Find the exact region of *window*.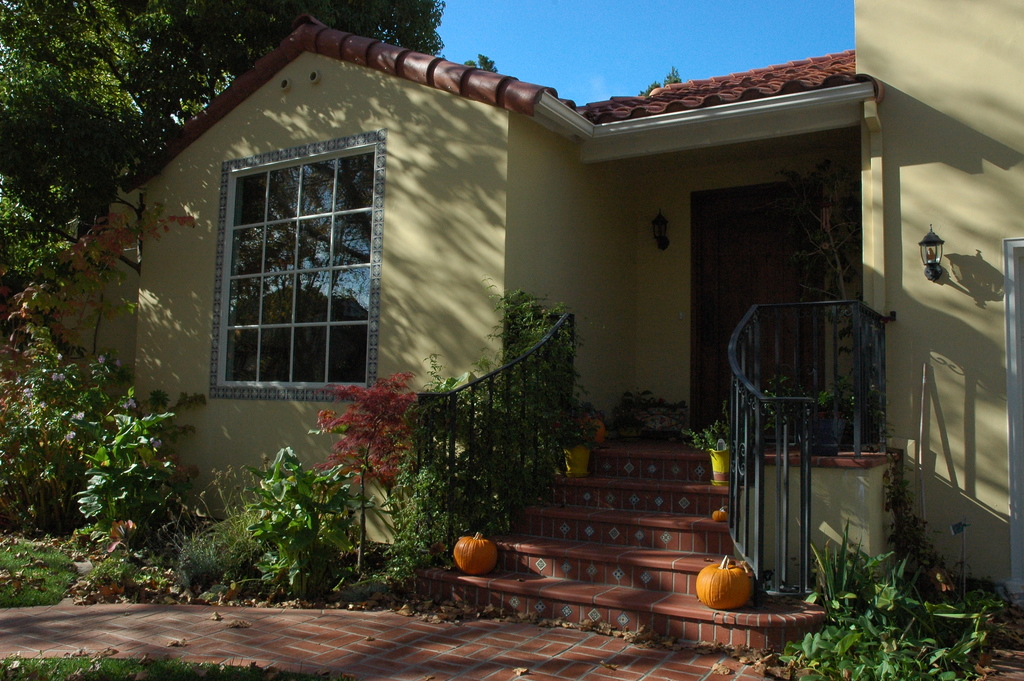
Exact region: (x1=223, y1=115, x2=399, y2=398).
